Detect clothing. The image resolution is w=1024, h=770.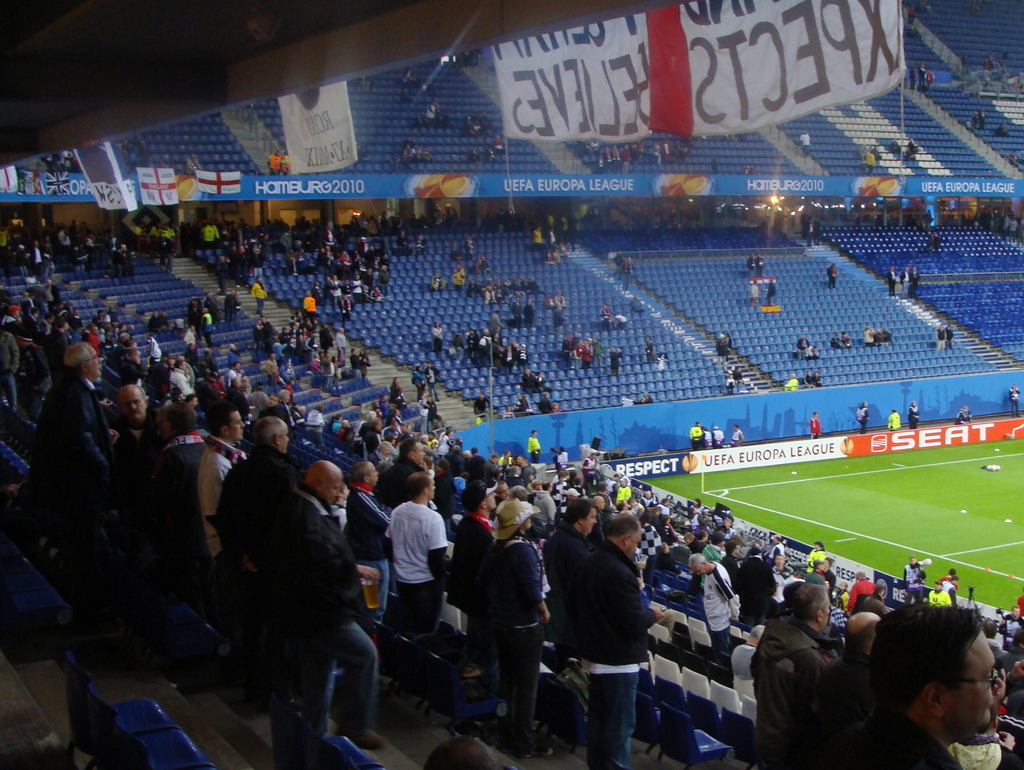
select_region(904, 410, 920, 428).
